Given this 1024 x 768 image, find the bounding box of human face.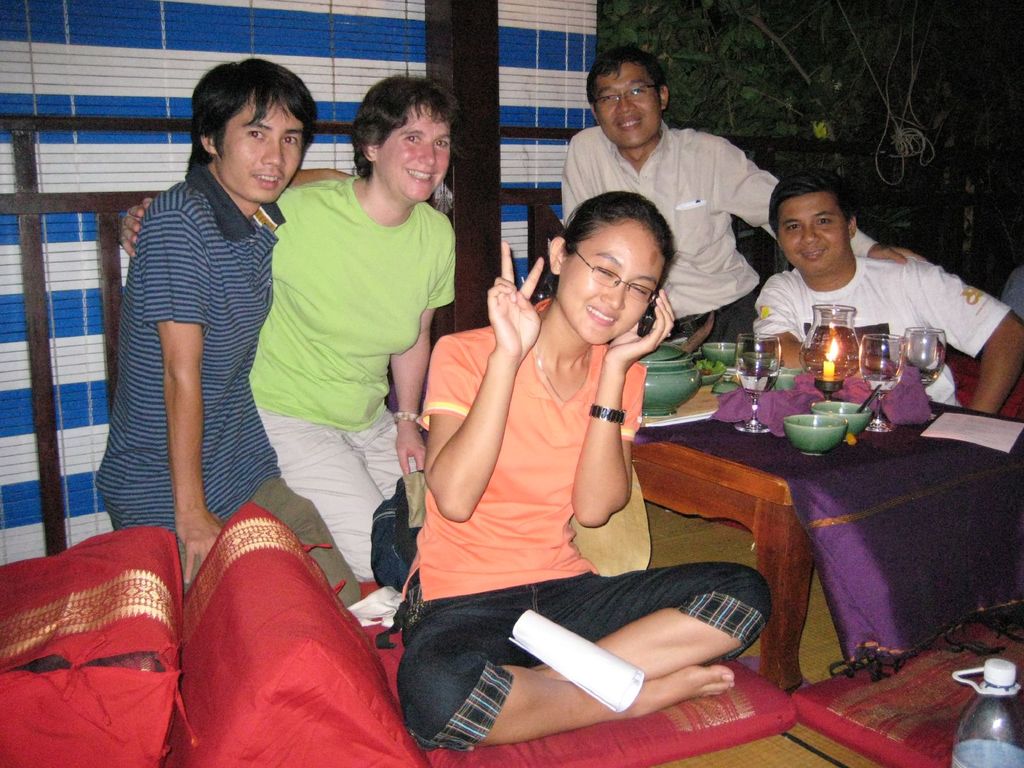
locate(779, 192, 852, 278).
